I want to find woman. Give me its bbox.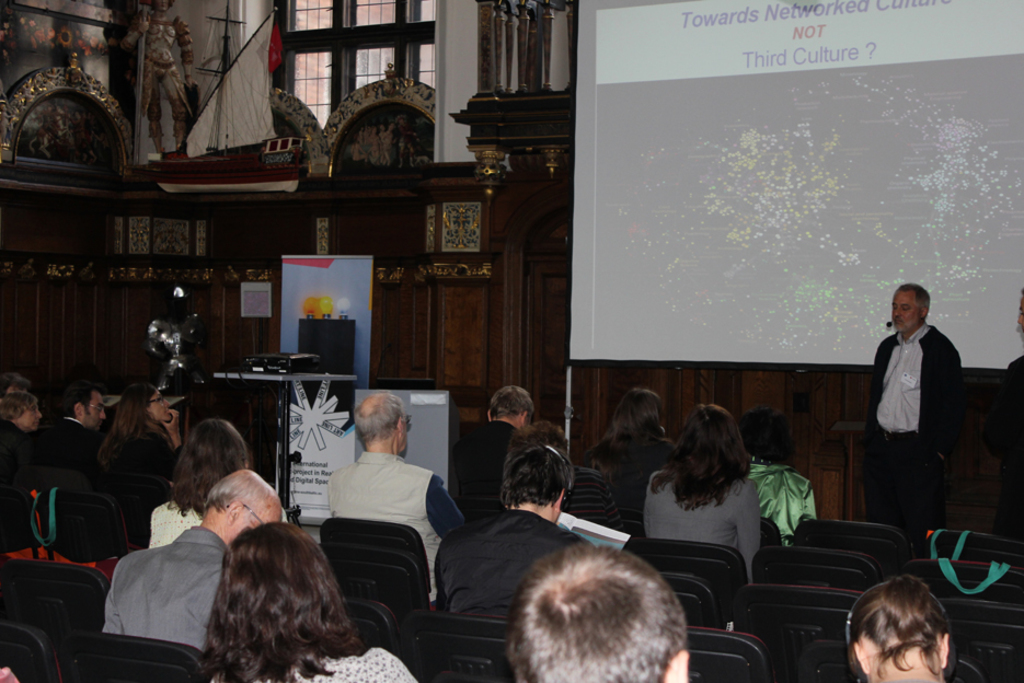
[left=145, top=415, right=251, bottom=553].
